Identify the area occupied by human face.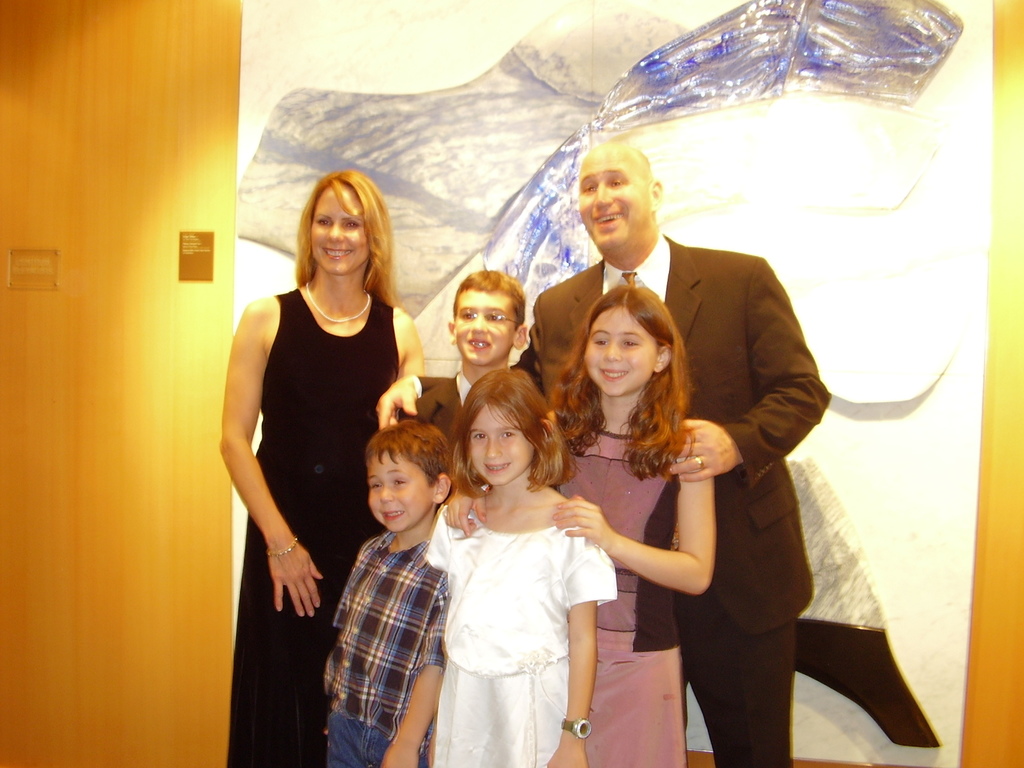
Area: <region>581, 147, 652, 244</region>.
